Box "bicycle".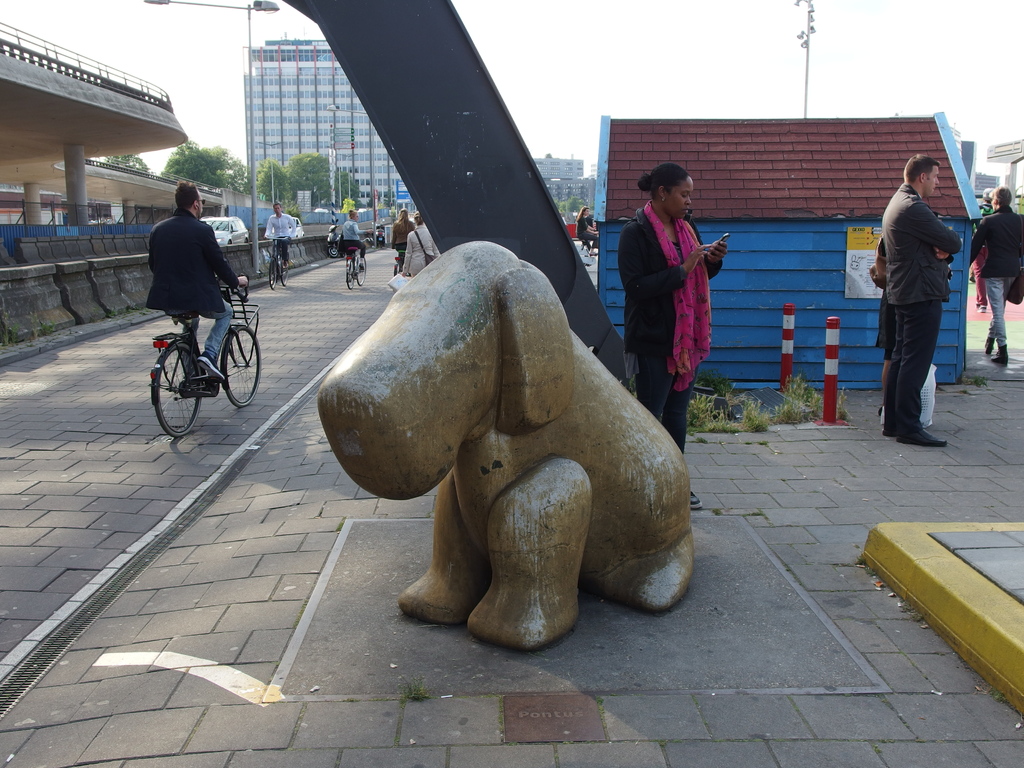
391:246:404:279.
